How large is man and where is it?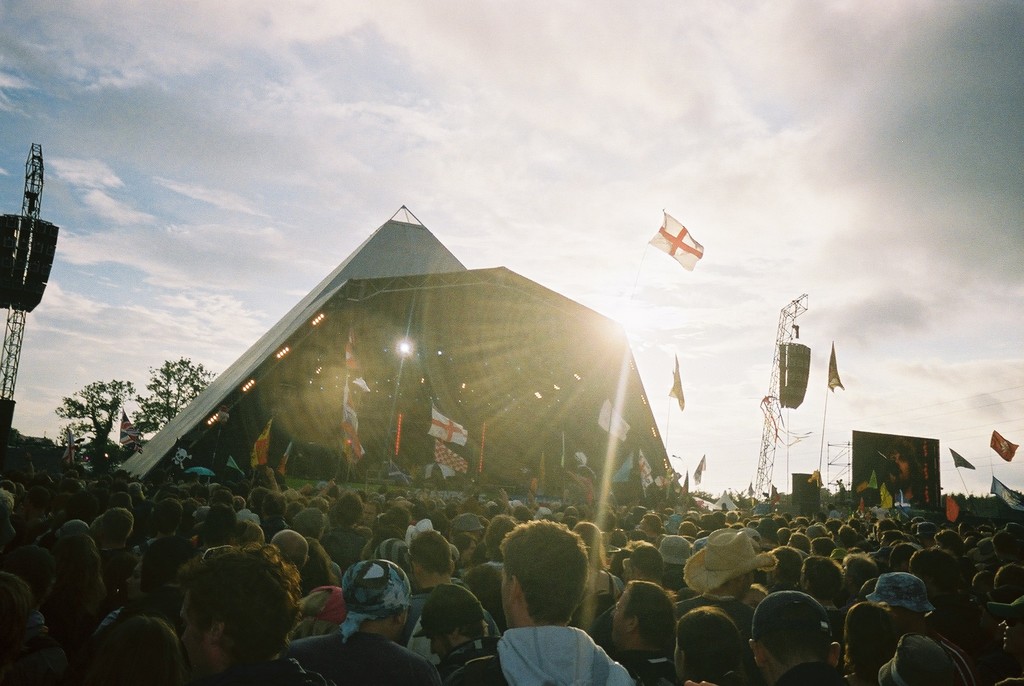
Bounding box: locate(642, 519, 662, 543).
